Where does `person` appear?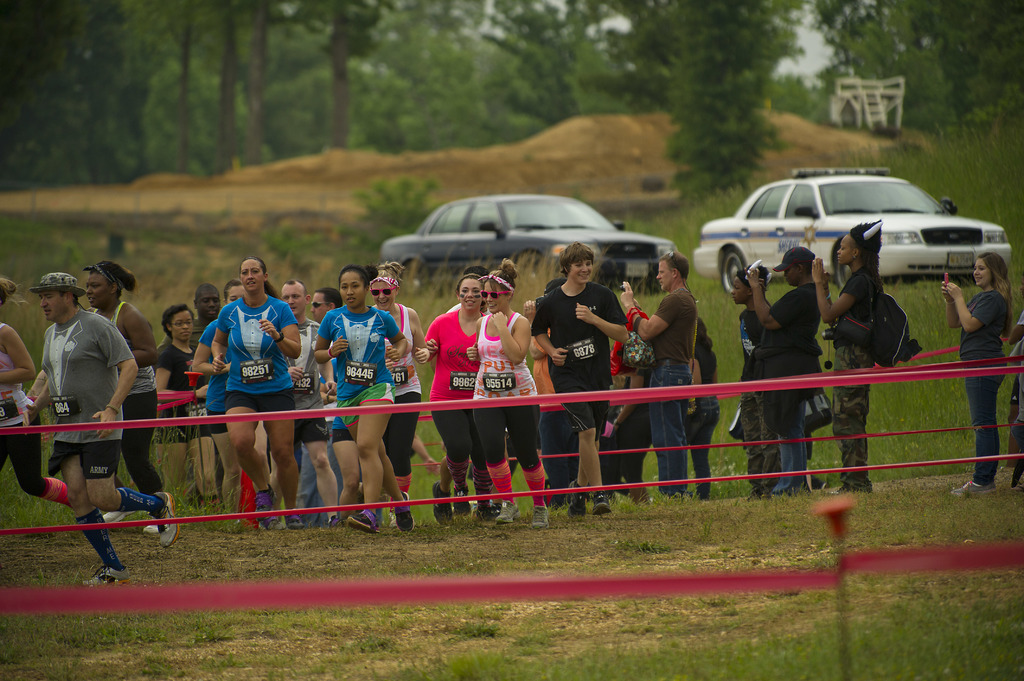
Appears at [left=268, top=279, right=344, bottom=529].
